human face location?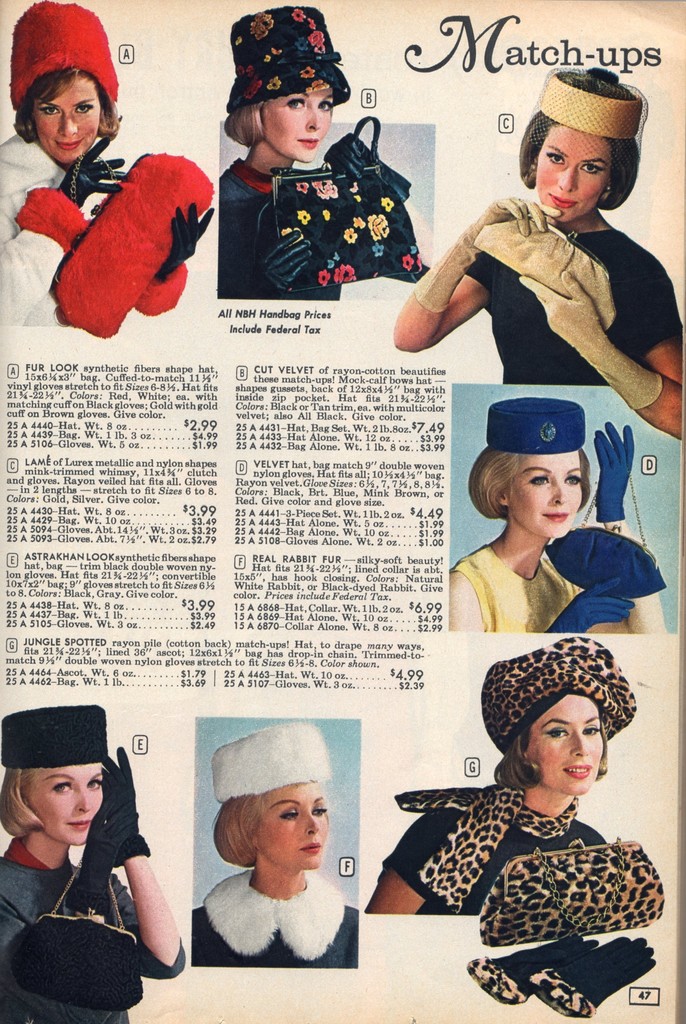
region(31, 77, 104, 161)
